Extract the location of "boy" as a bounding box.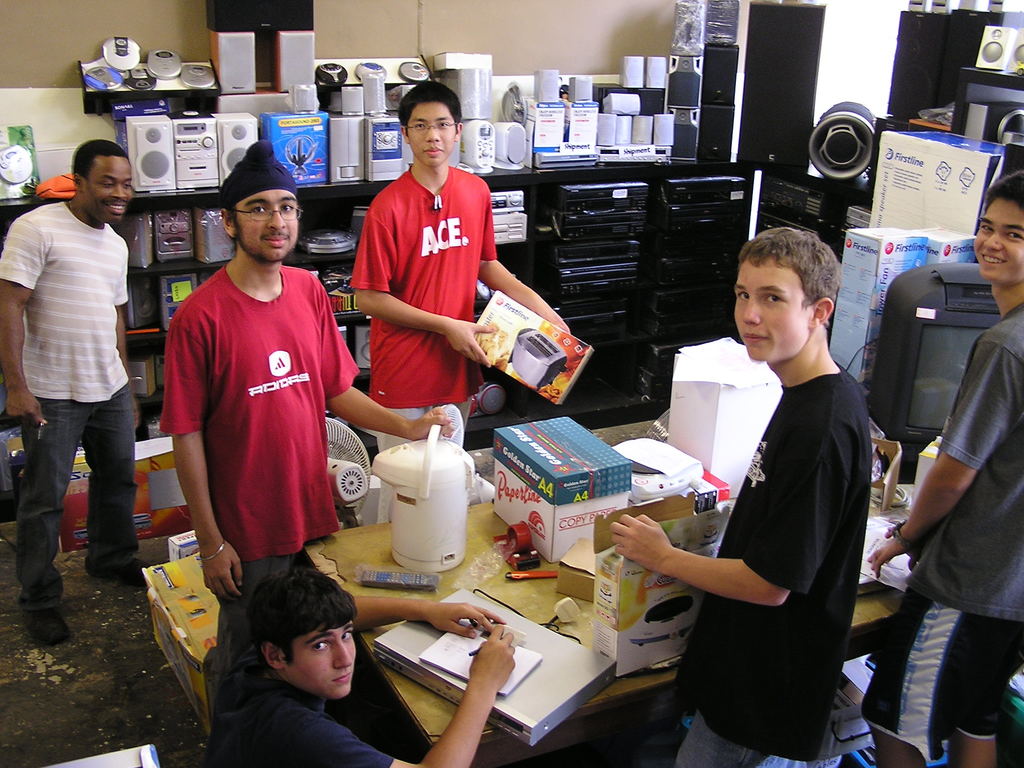
box=[591, 221, 879, 767].
